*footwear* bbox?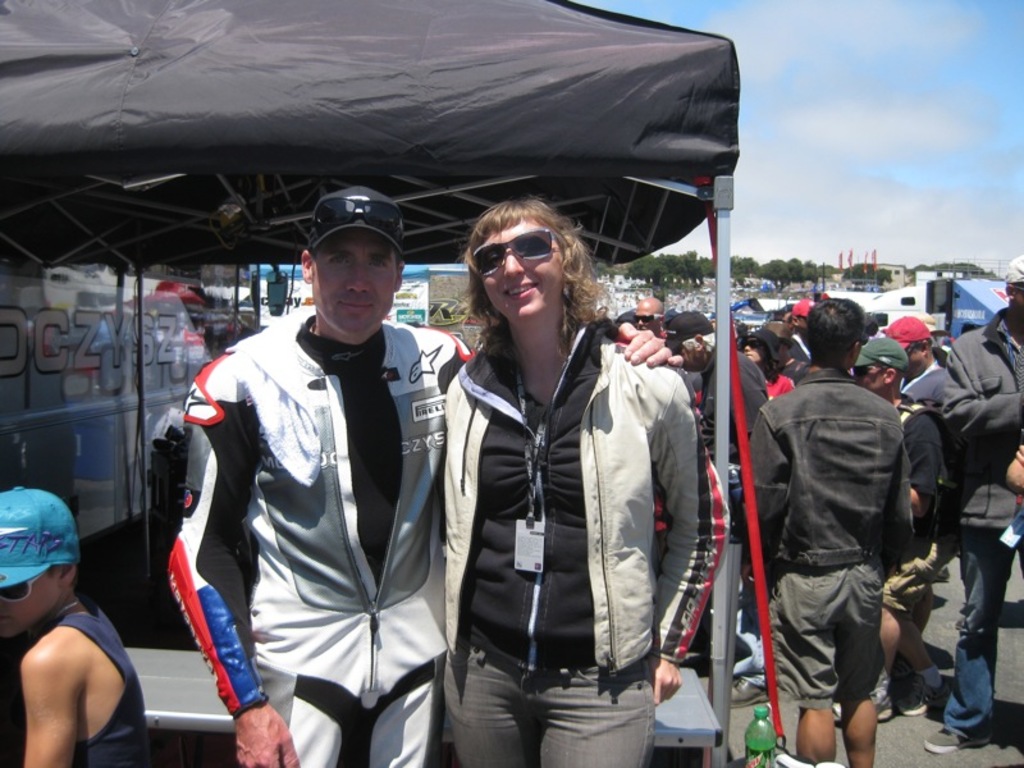
box=[728, 673, 765, 709]
